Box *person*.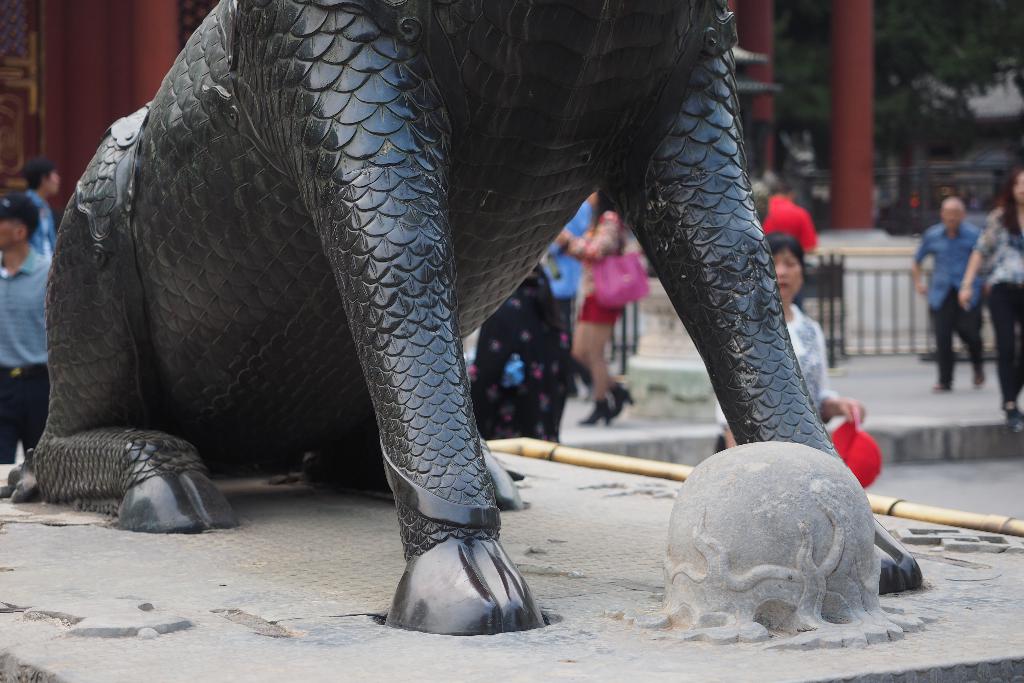
909 198 993 396.
